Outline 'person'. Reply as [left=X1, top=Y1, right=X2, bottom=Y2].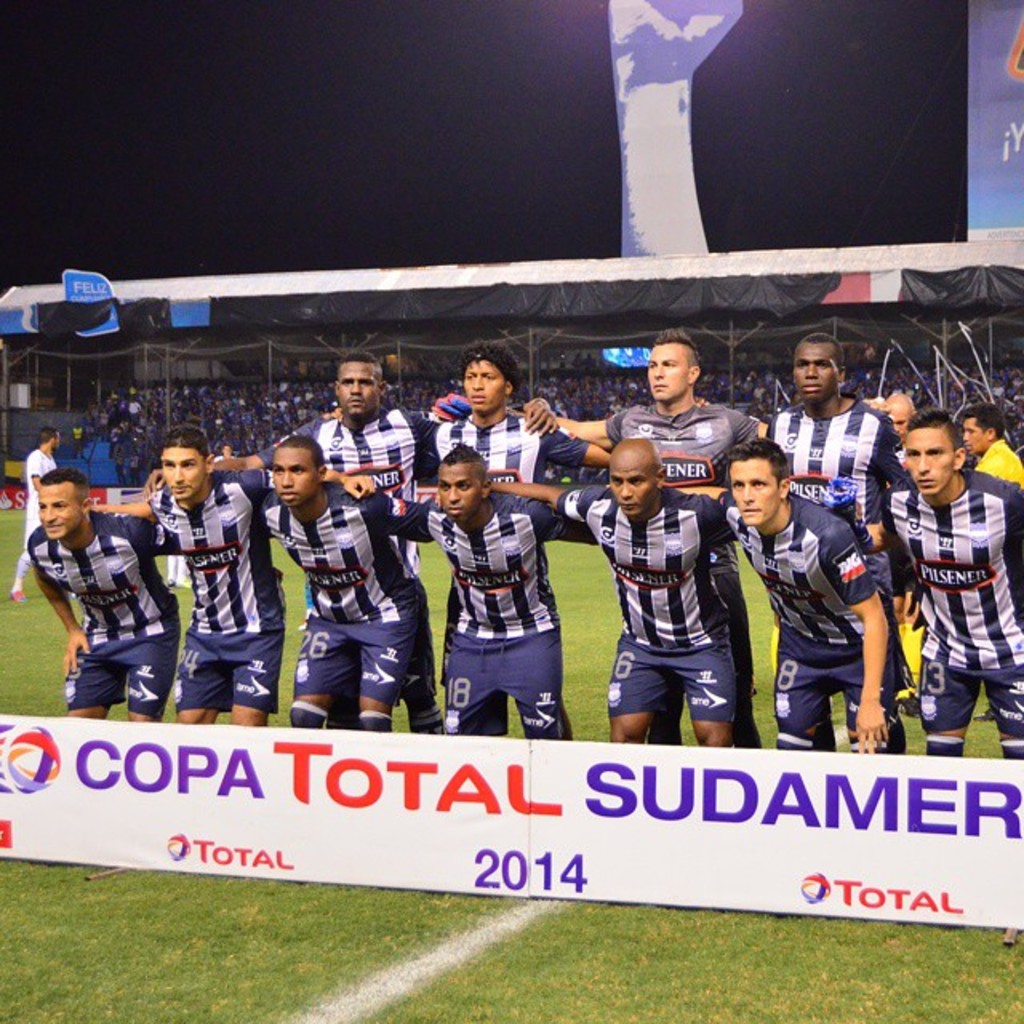
[left=435, top=426, right=570, bottom=754].
